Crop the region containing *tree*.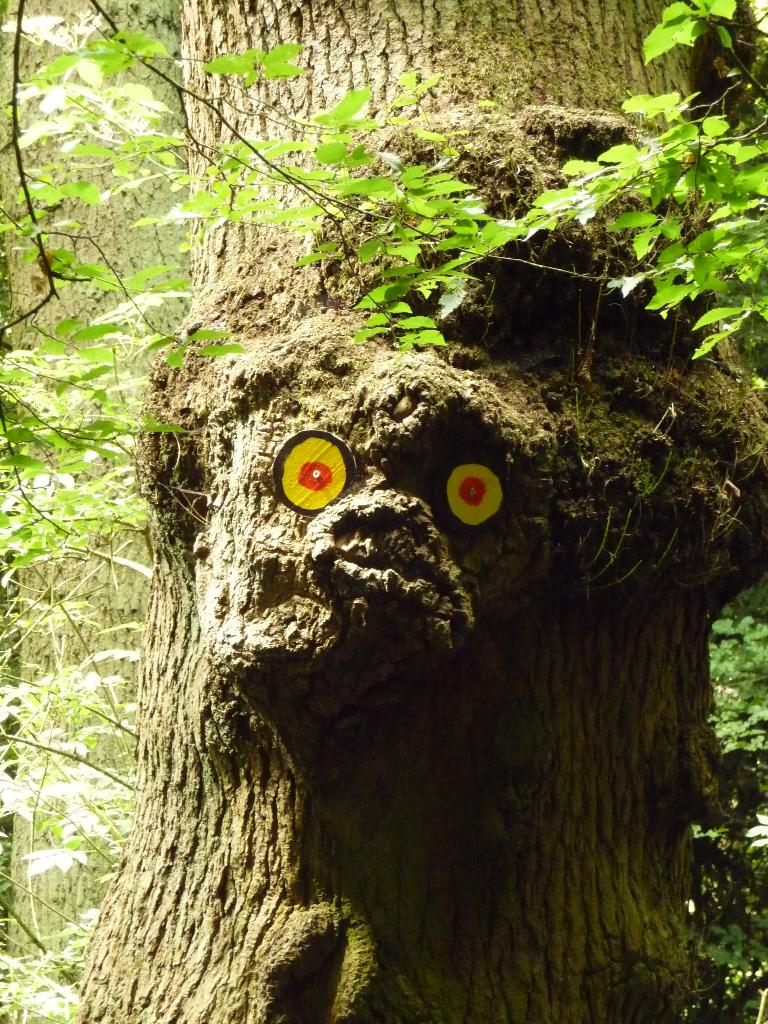
Crop region: (x1=0, y1=0, x2=767, y2=1023).
